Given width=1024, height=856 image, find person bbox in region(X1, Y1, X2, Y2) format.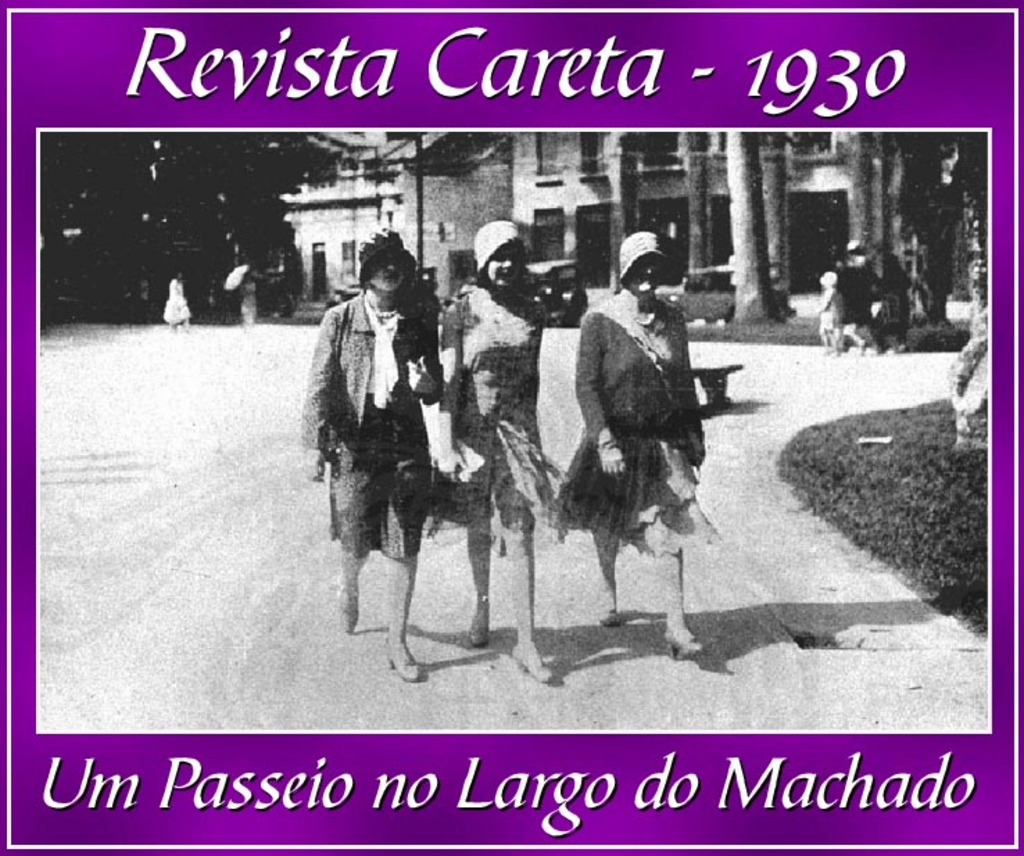
region(819, 269, 853, 359).
